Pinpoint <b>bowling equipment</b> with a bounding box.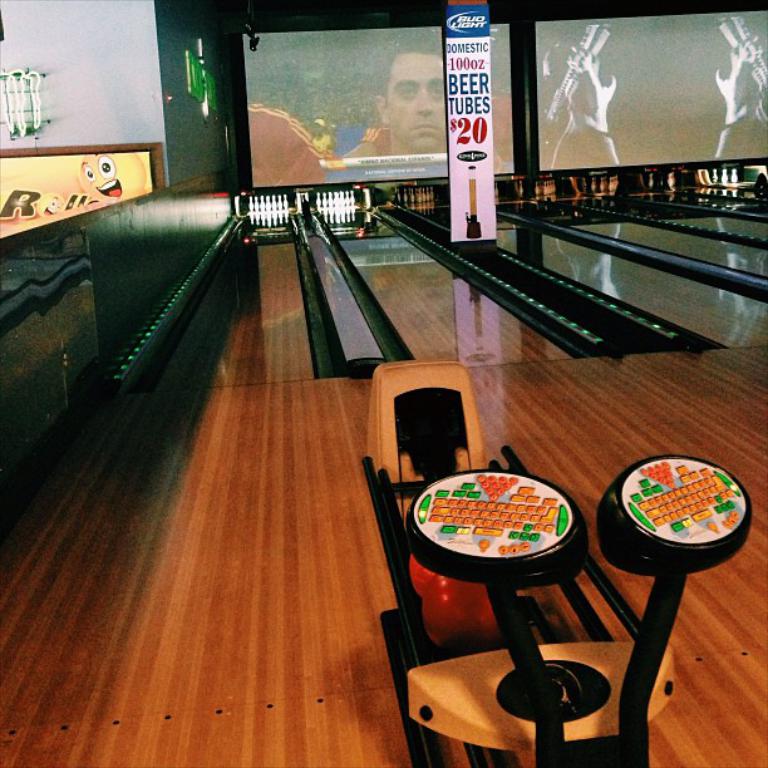
722 167 729 188.
